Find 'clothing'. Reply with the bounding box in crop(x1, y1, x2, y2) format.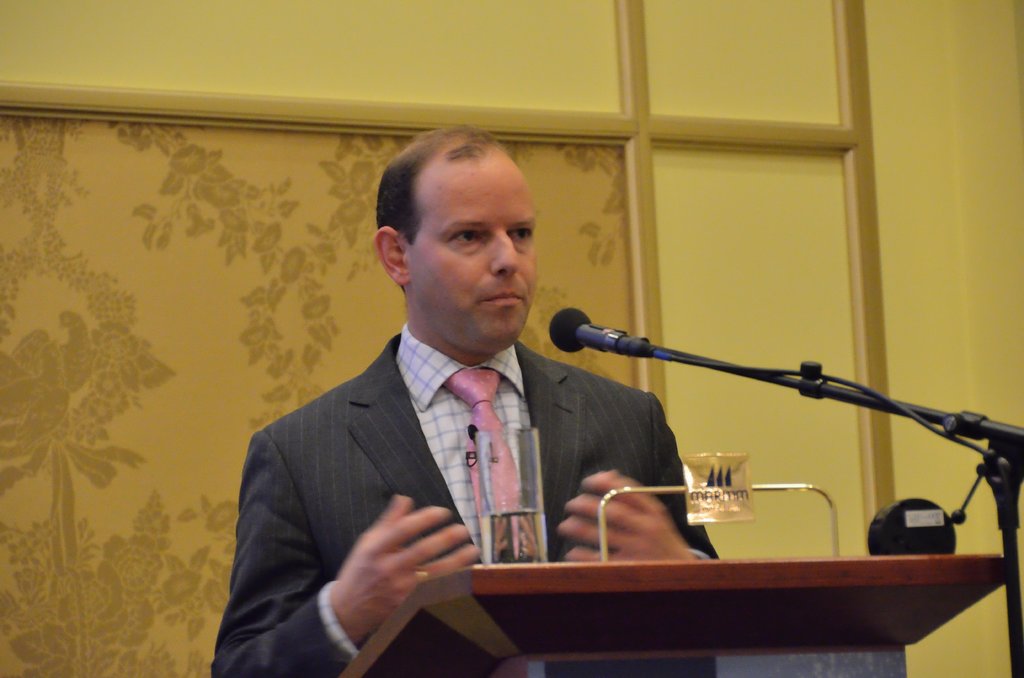
crop(198, 333, 718, 677).
